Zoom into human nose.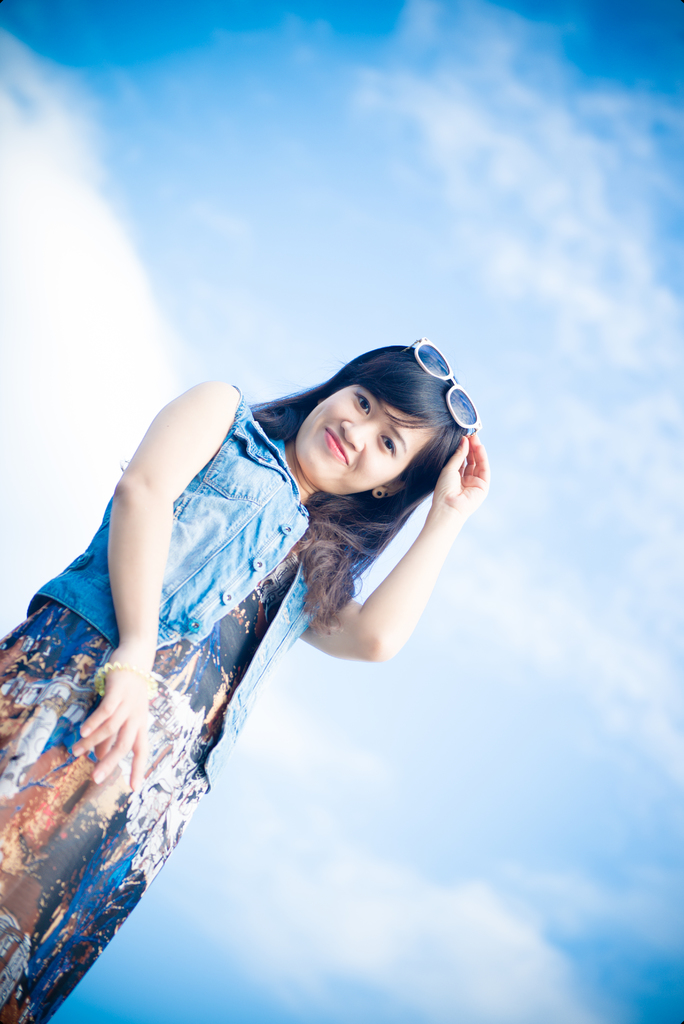
Zoom target: x1=335, y1=419, x2=380, y2=452.
